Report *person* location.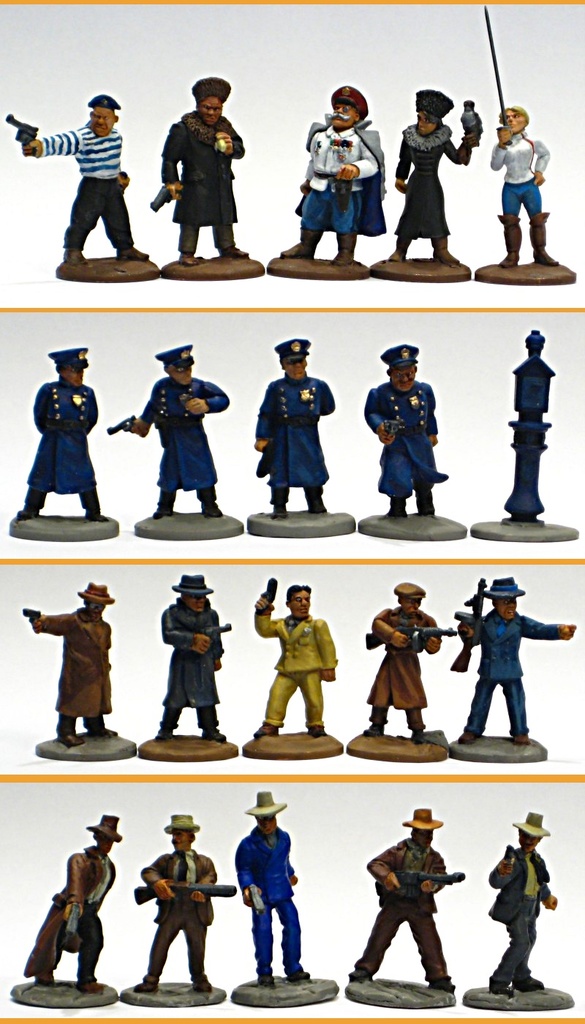
Report: <box>458,579,578,742</box>.
